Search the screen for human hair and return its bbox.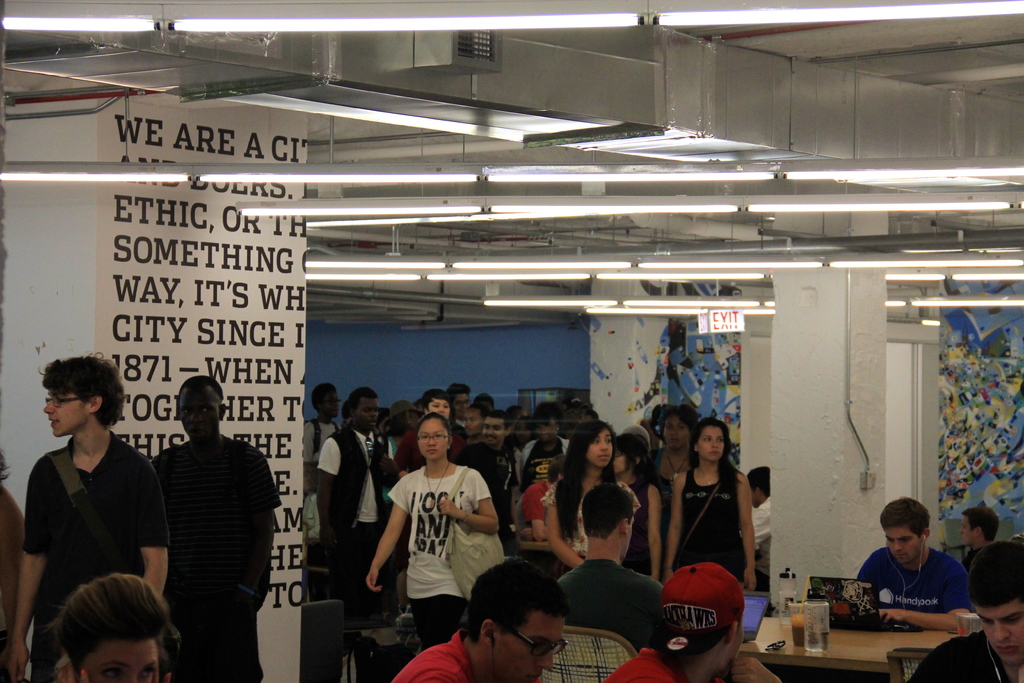
Found: (x1=572, y1=403, x2=598, y2=417).
